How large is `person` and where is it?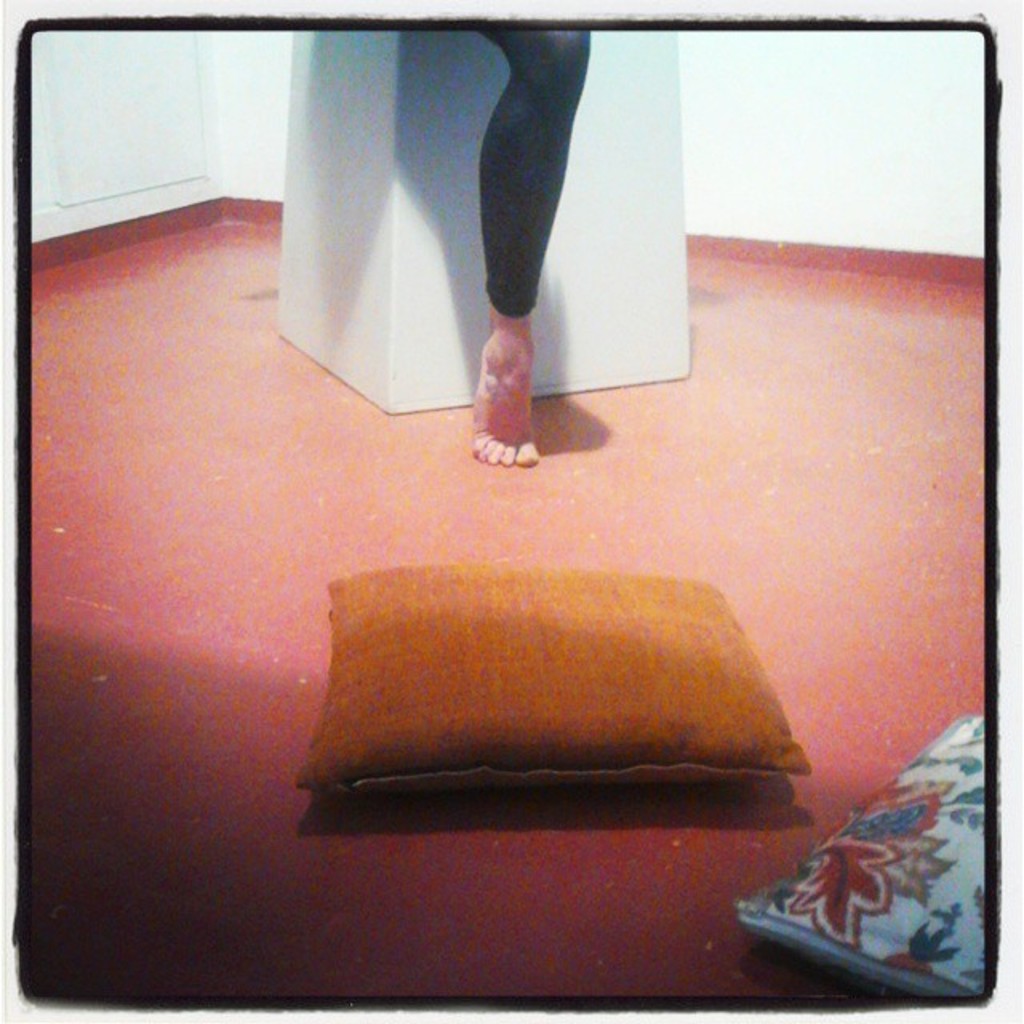
Bounding box: {"left": 462, "top": 0, "right": 552, "bottom": 477}.
